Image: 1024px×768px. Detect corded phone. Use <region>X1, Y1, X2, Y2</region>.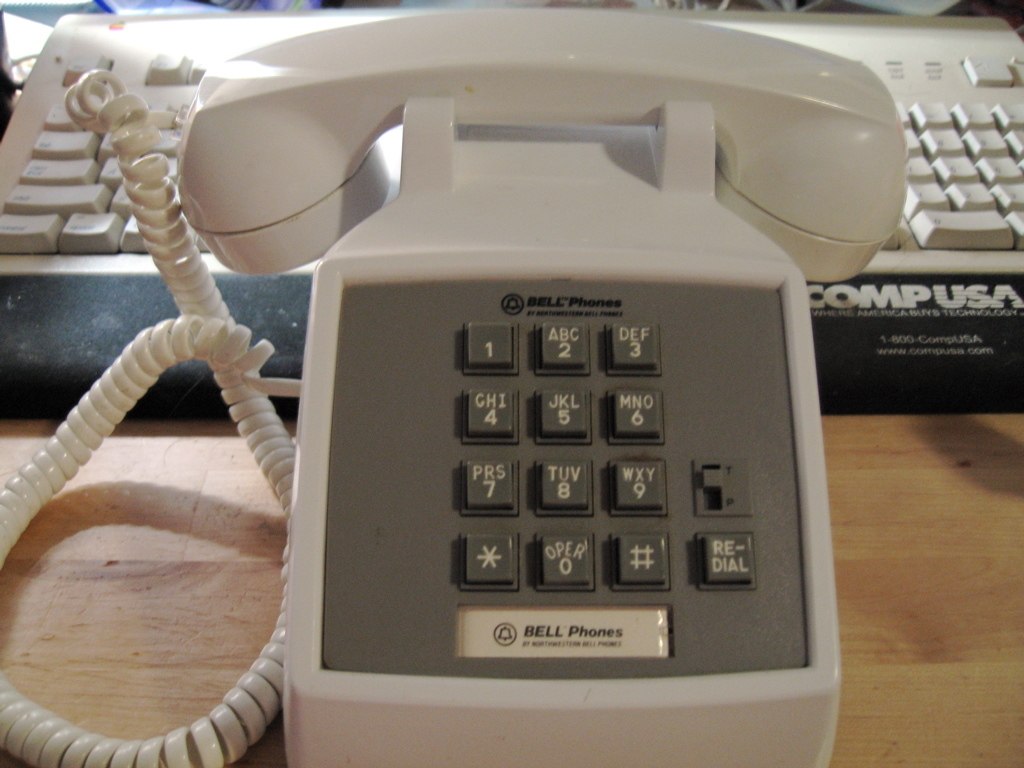
<region>62, 25, 909, 764</region>.
